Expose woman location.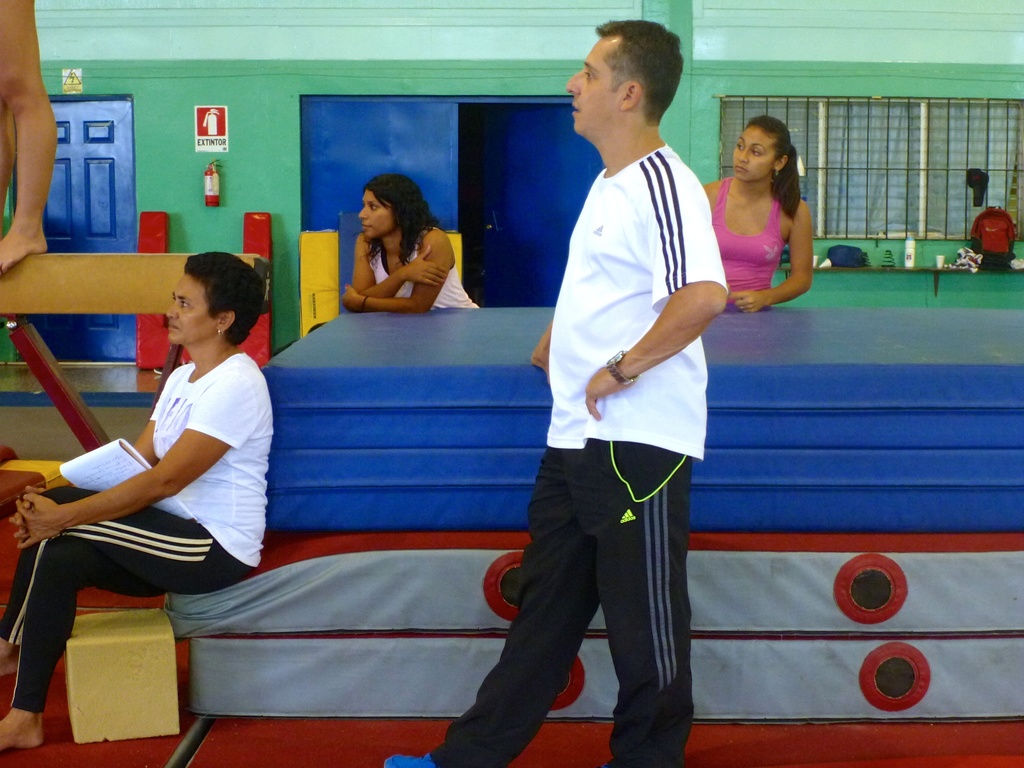
Exposed at 0,250,273,753.
